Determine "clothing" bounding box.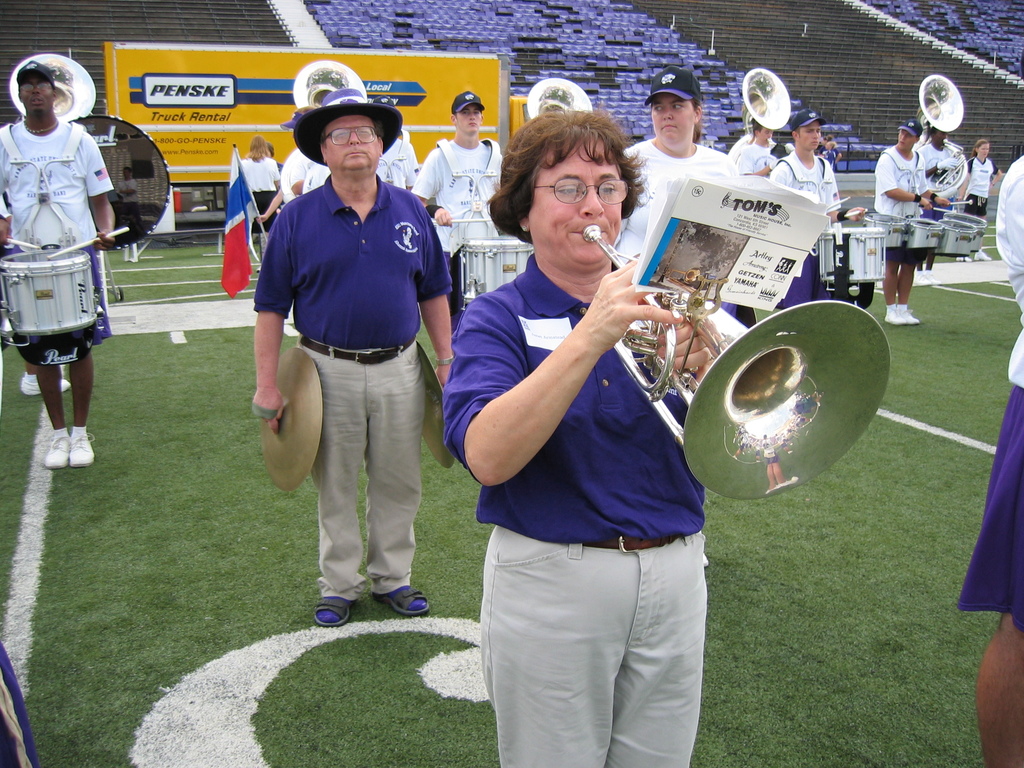
Determined: x1=730 y1=138 x2=790 y2=186.
